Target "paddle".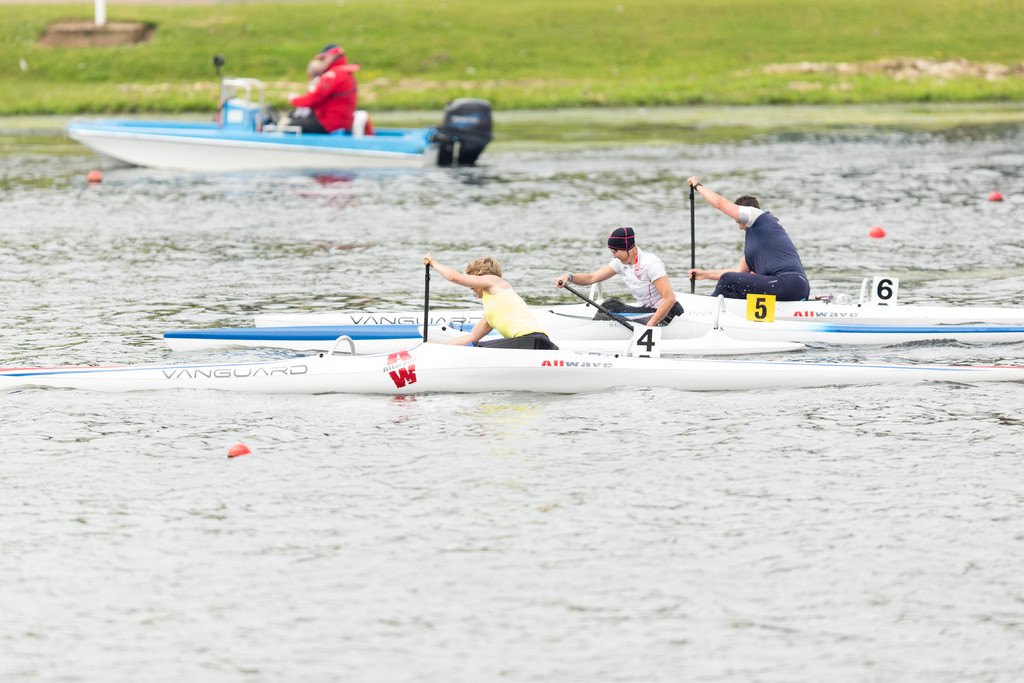
Target region: <box>689,183,694,292</box>.
